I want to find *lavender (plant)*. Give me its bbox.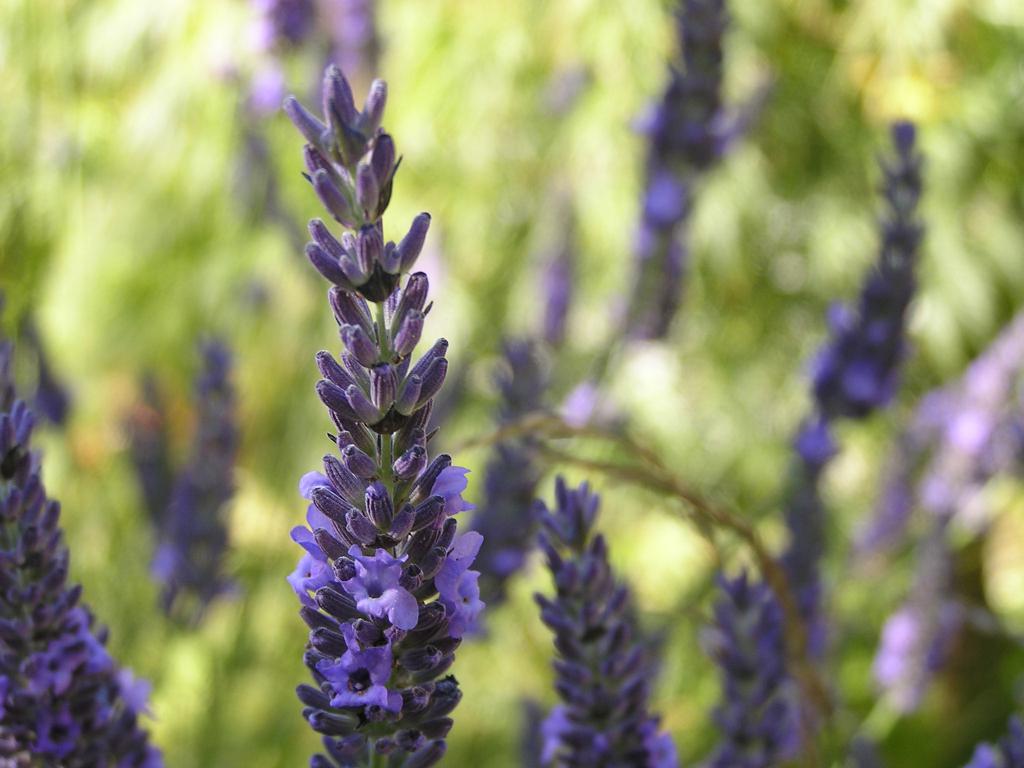
box=[457, 442, 572, 630].
